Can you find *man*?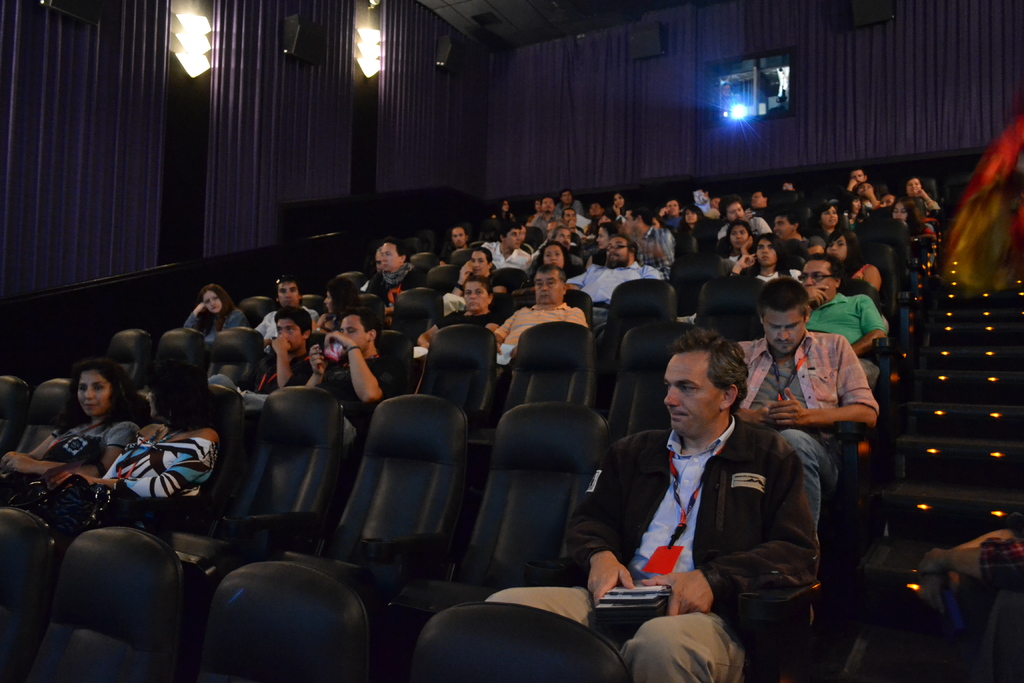
Yes, bounding box: 714:194:770:245.
